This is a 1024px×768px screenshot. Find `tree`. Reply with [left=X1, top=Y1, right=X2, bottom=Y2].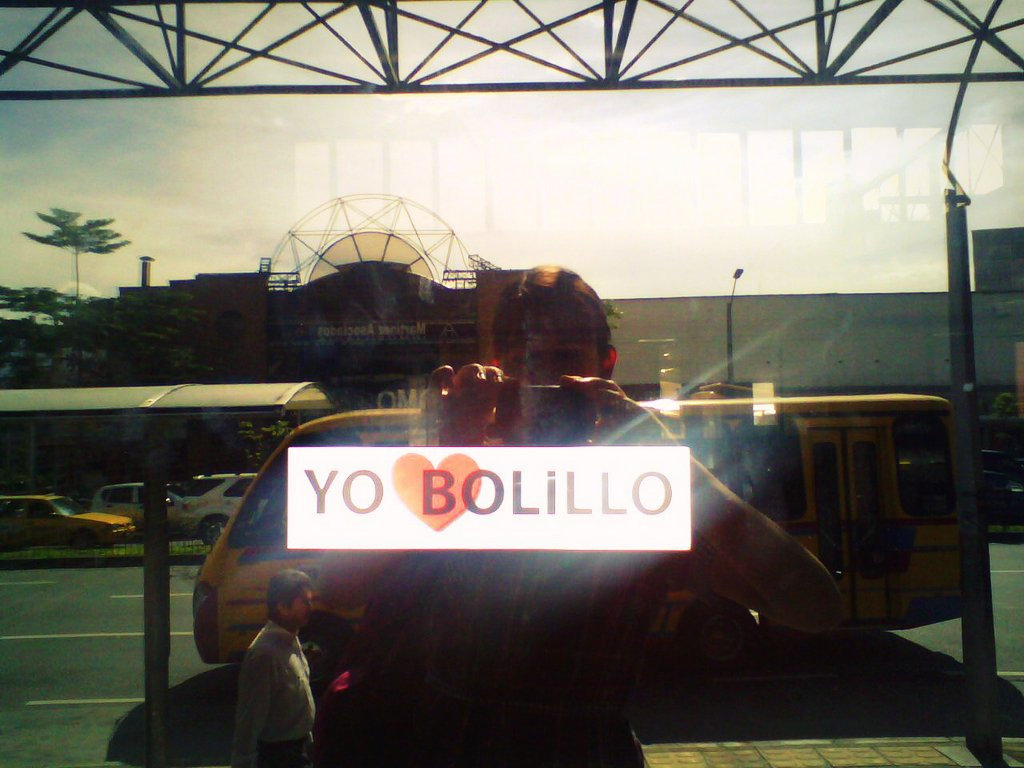
[left=19, top=203, right=138, bottom=305].
